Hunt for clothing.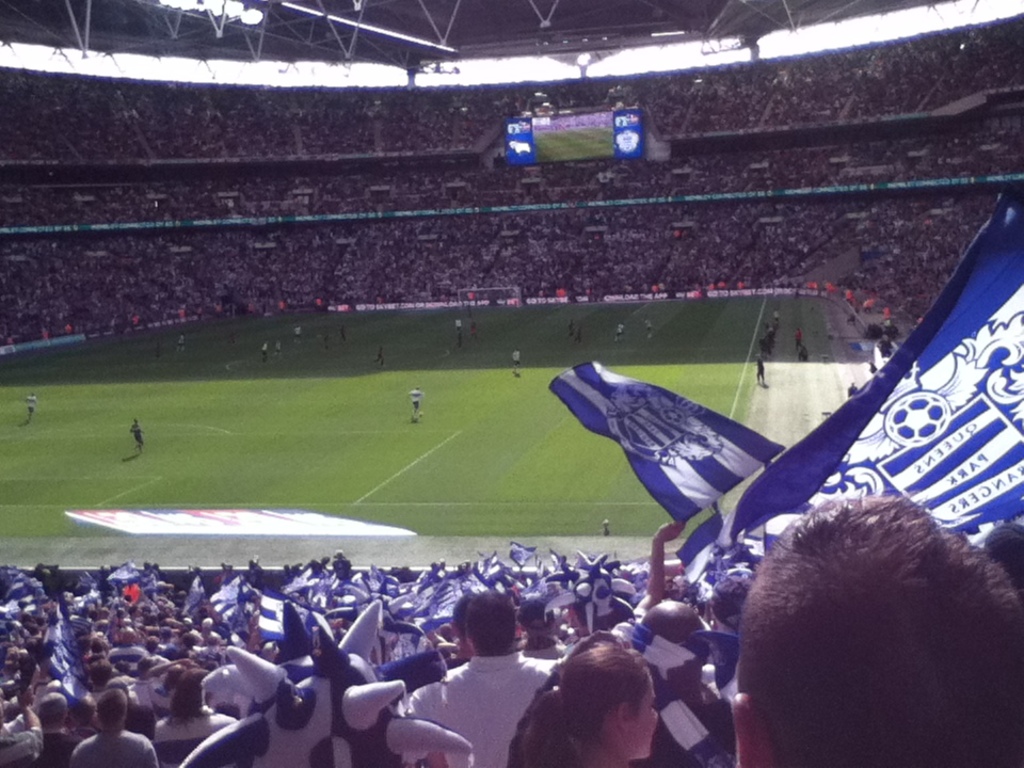
Hunted down at (642,315,656,335).
